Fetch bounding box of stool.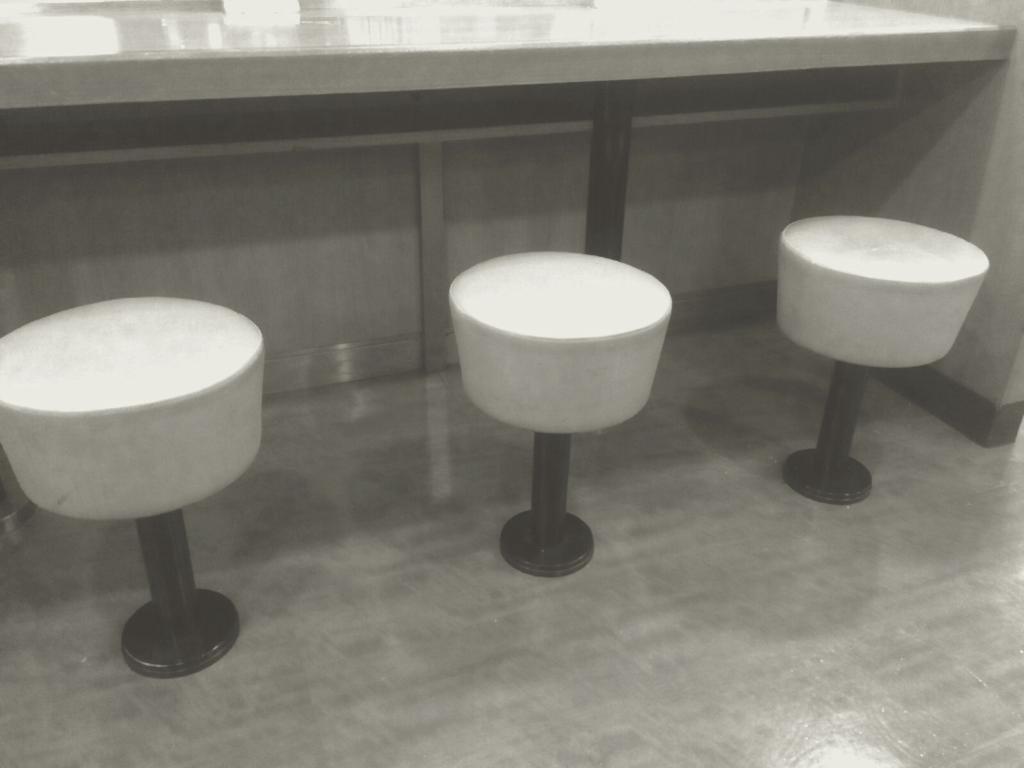
Bbox: [x1=447, y1=246, x2=671, y2=579].
